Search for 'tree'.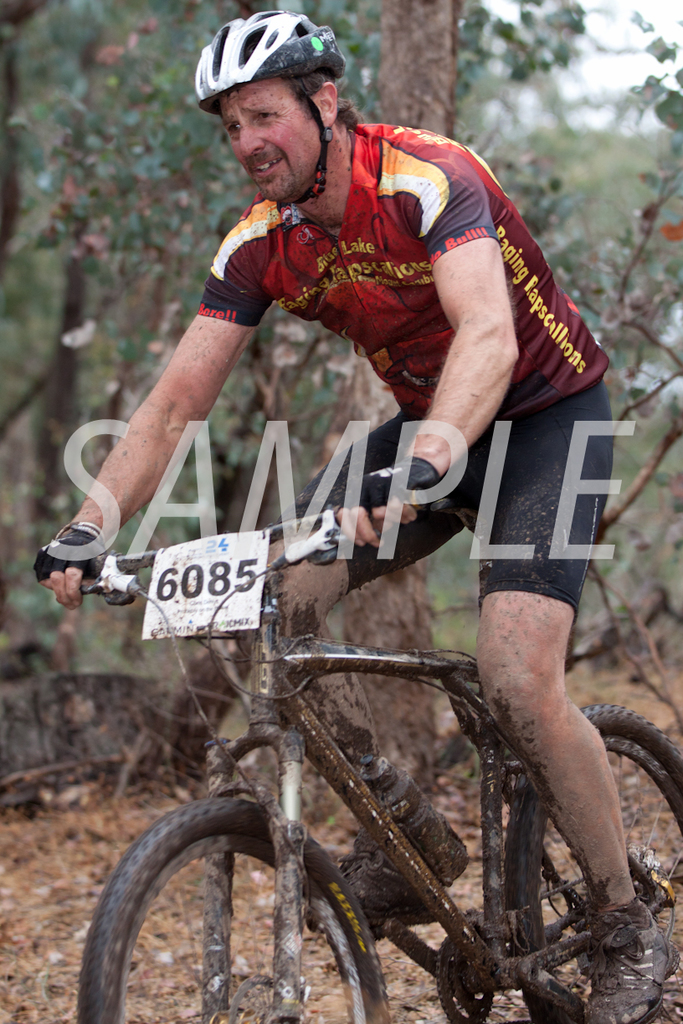
Found at 342,0,457,816.
